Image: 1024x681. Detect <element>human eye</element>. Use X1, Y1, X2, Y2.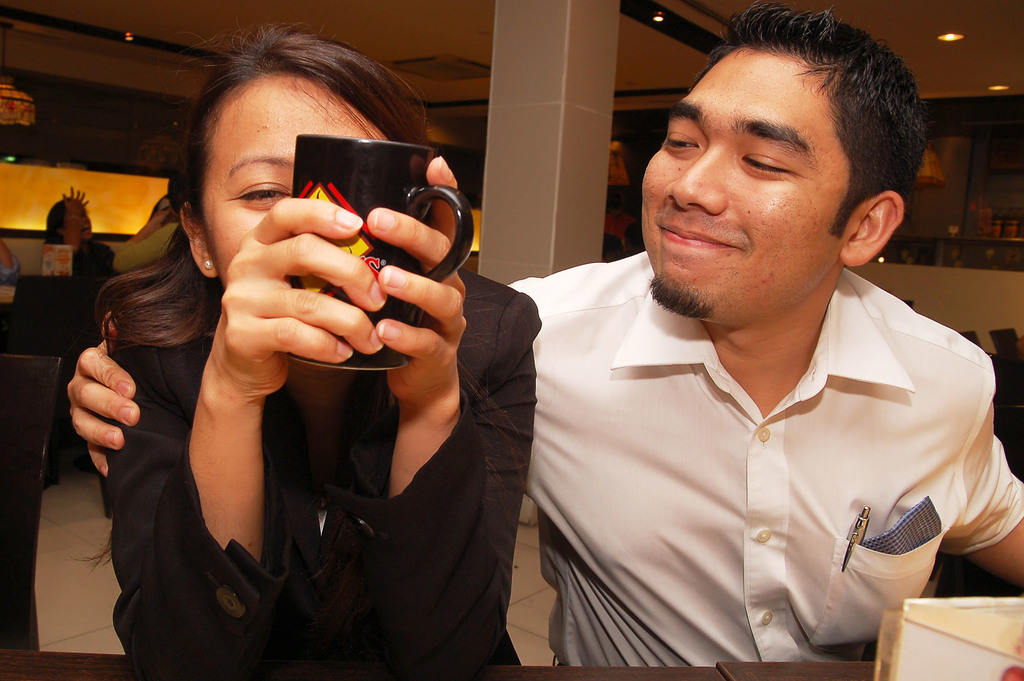
227, 179, 292, 214.
